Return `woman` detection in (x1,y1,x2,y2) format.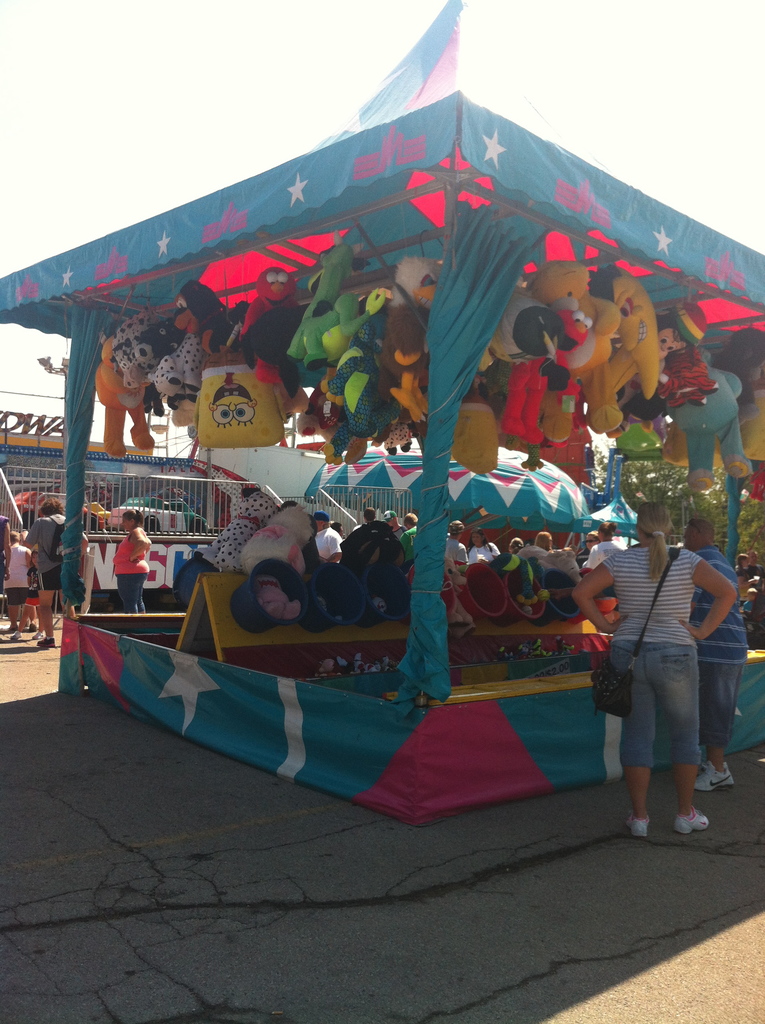
(585,529,602,552).
